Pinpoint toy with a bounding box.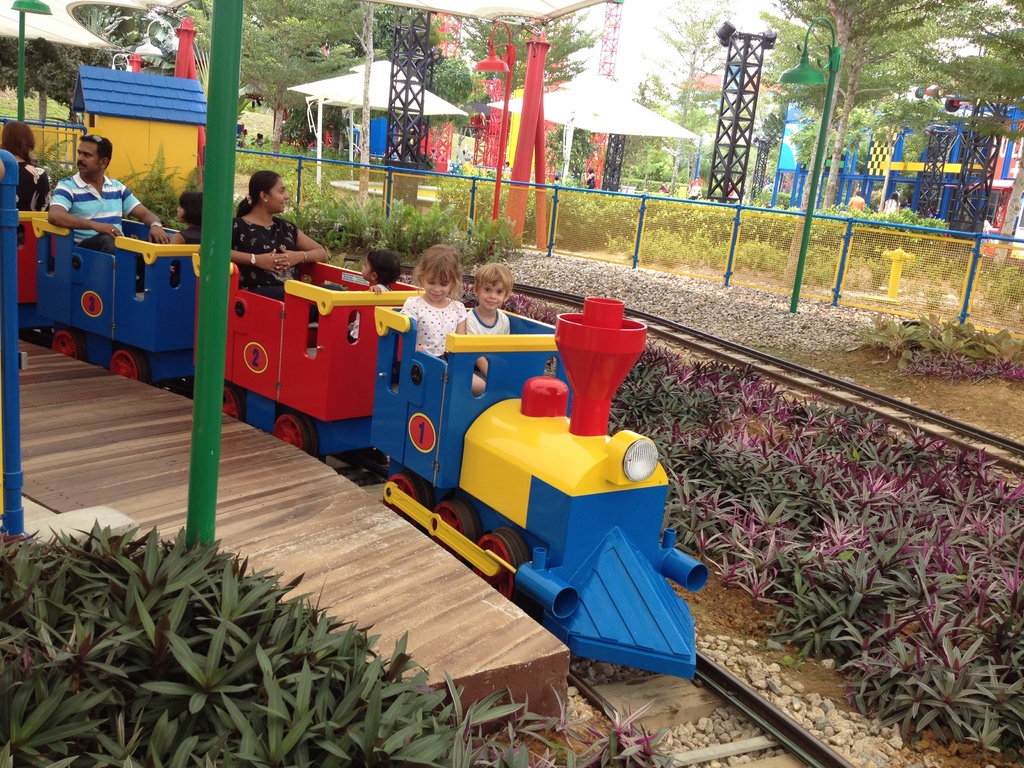
0,150,738,701.
